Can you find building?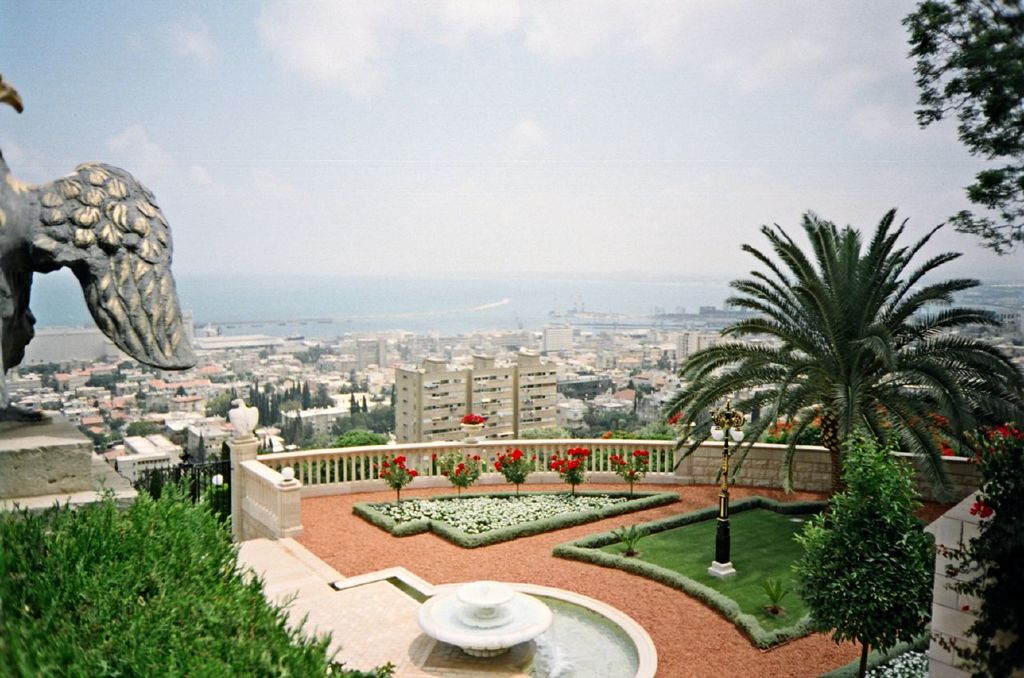
Yes, bounding box: select_region(398, 357, 560, 449).
